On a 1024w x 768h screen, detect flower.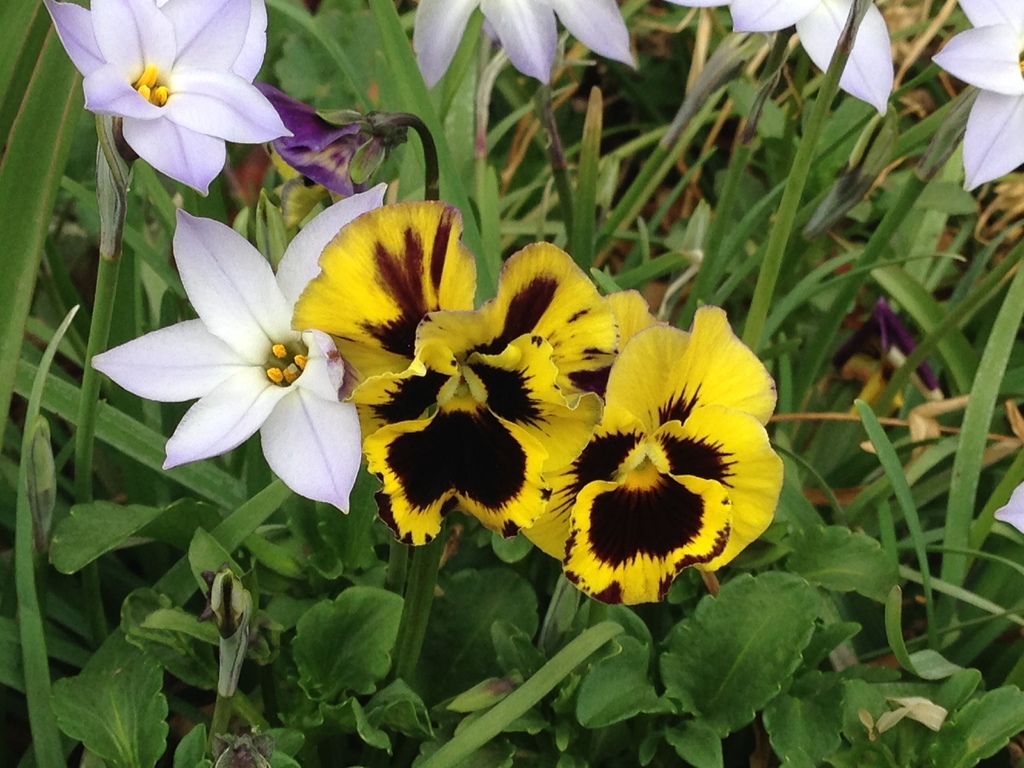
pyautogui.locateOnScreen(994, 478, 1023, 536).
